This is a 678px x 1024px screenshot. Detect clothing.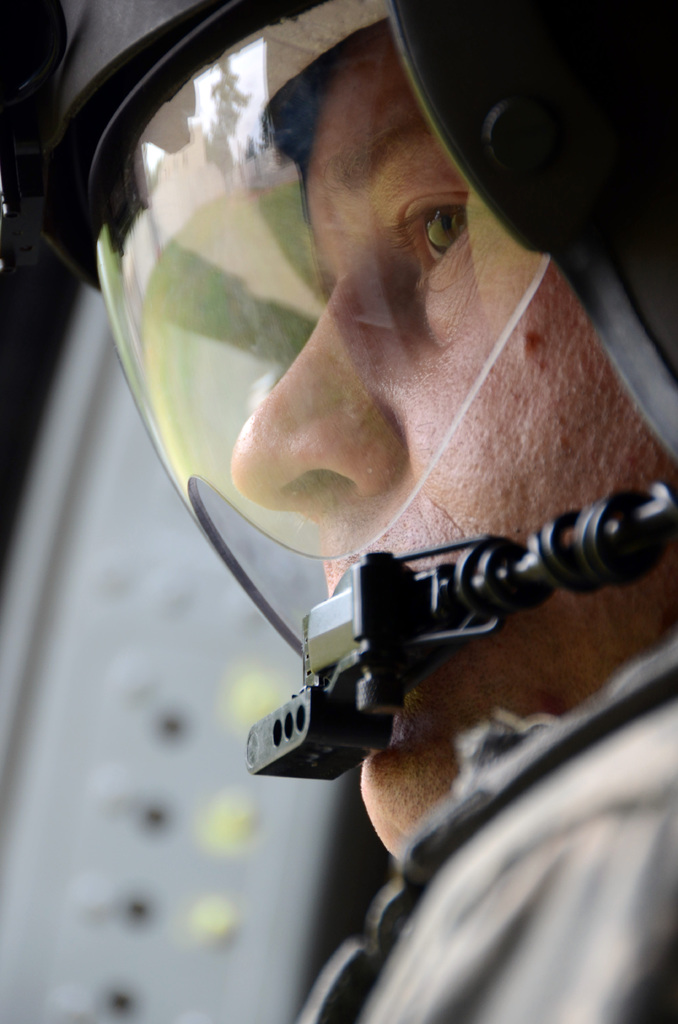
<region>295, 641, 677, 1023</region>.
